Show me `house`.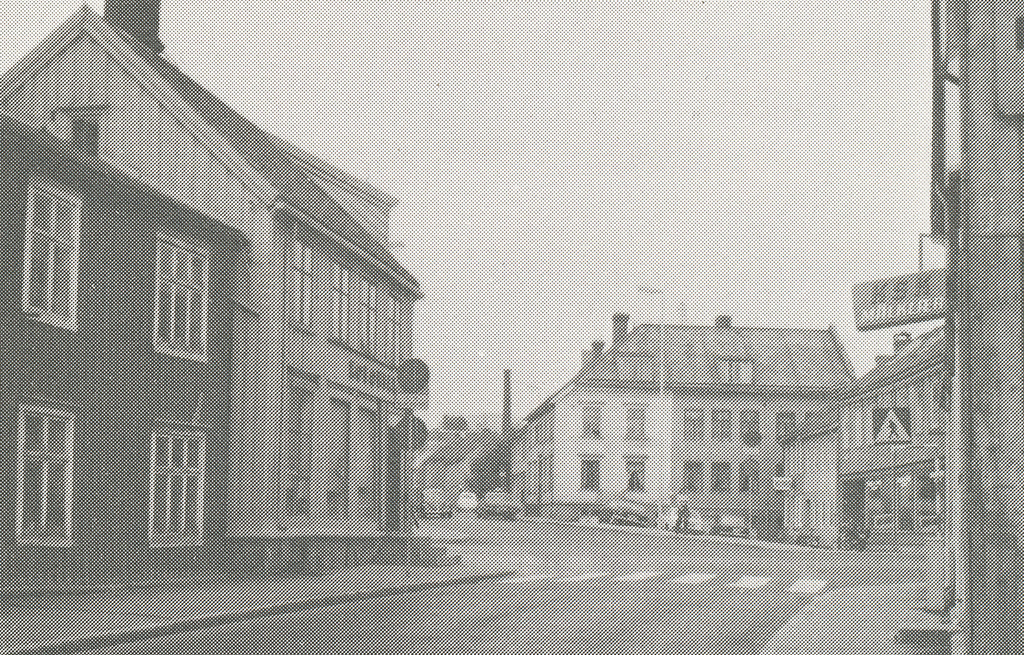
`house` is here: box(514, 305, 855, 530).
